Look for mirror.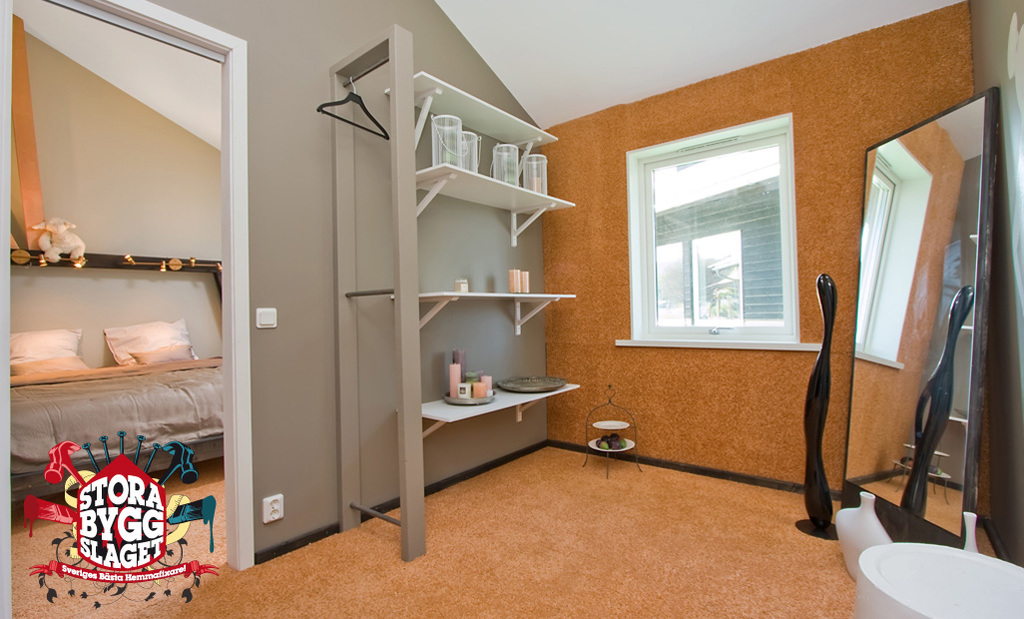
Found: rect(6, 0, 219, 618).
